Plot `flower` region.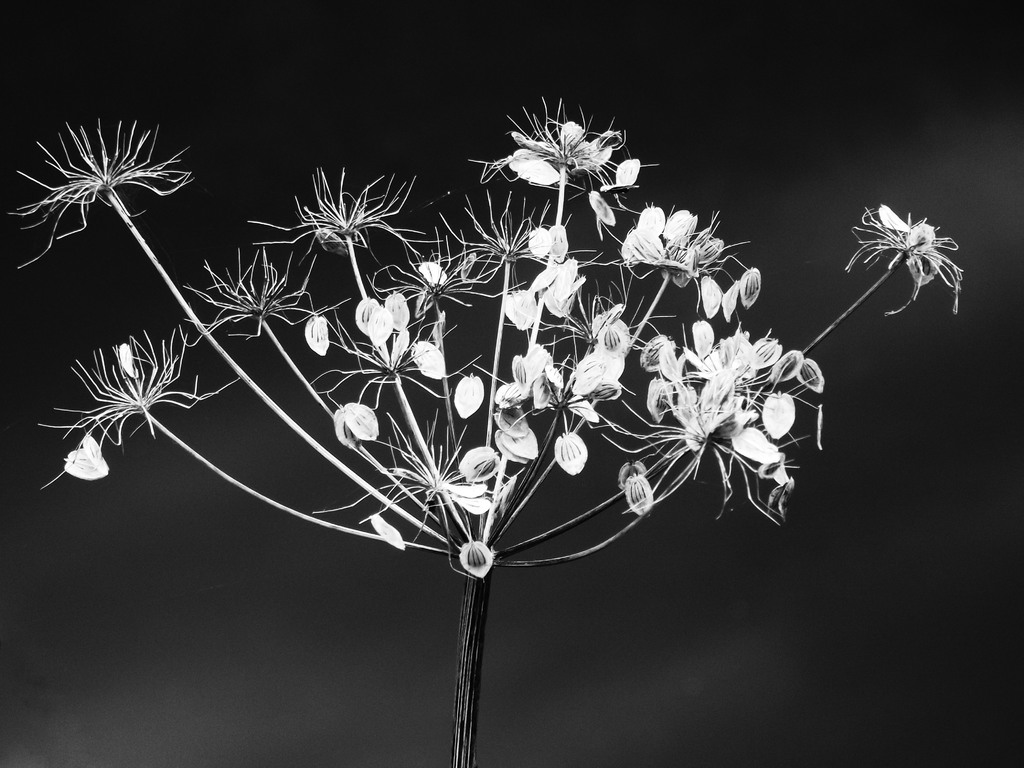
Plotted at [x1=62, y1=427, x2=116, y2=492].
